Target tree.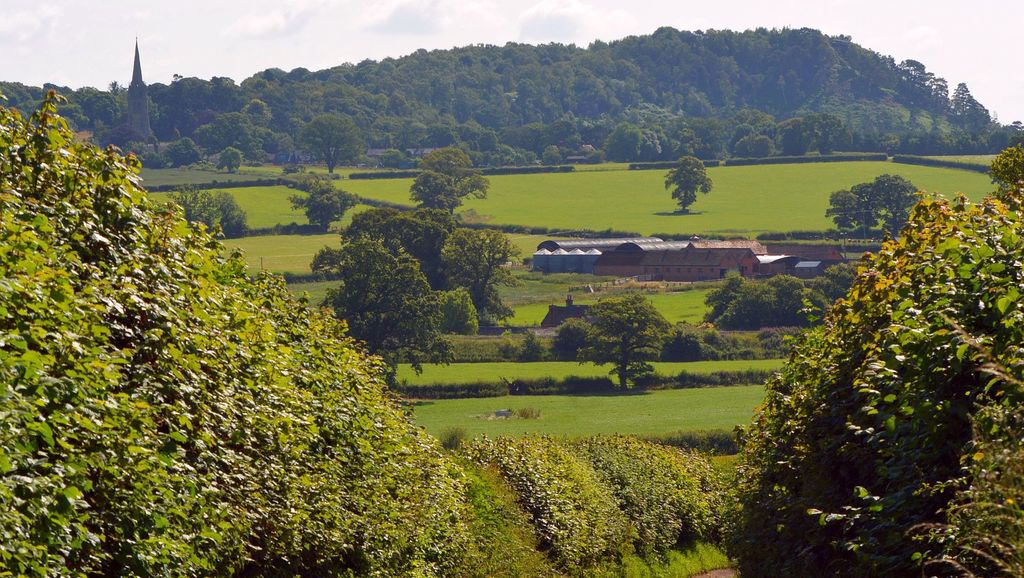
Target region: {"x1": 580, "y1": 292, "x2": 672, "y2": 392}.
